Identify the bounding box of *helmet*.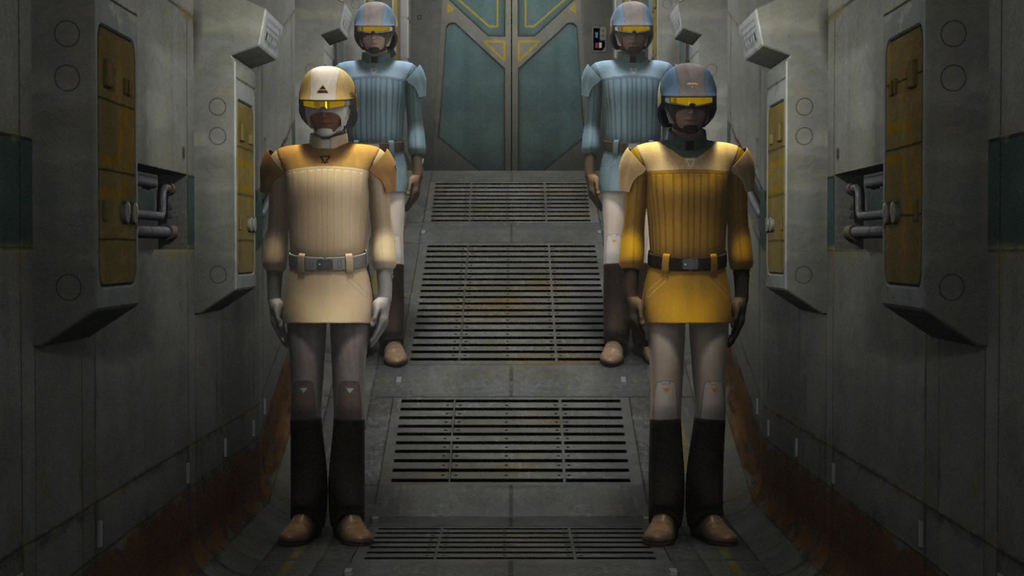
[599,0,663,62].
